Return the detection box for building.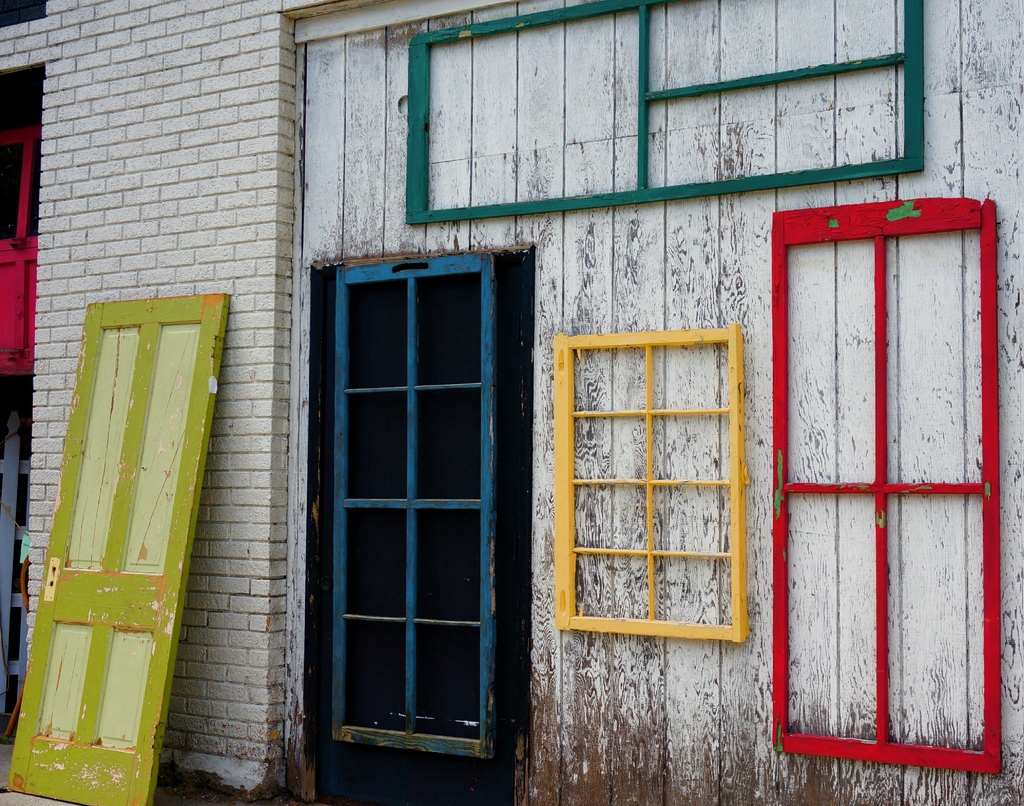
<bbox>0, 0, 1023, 805</bbox>.
